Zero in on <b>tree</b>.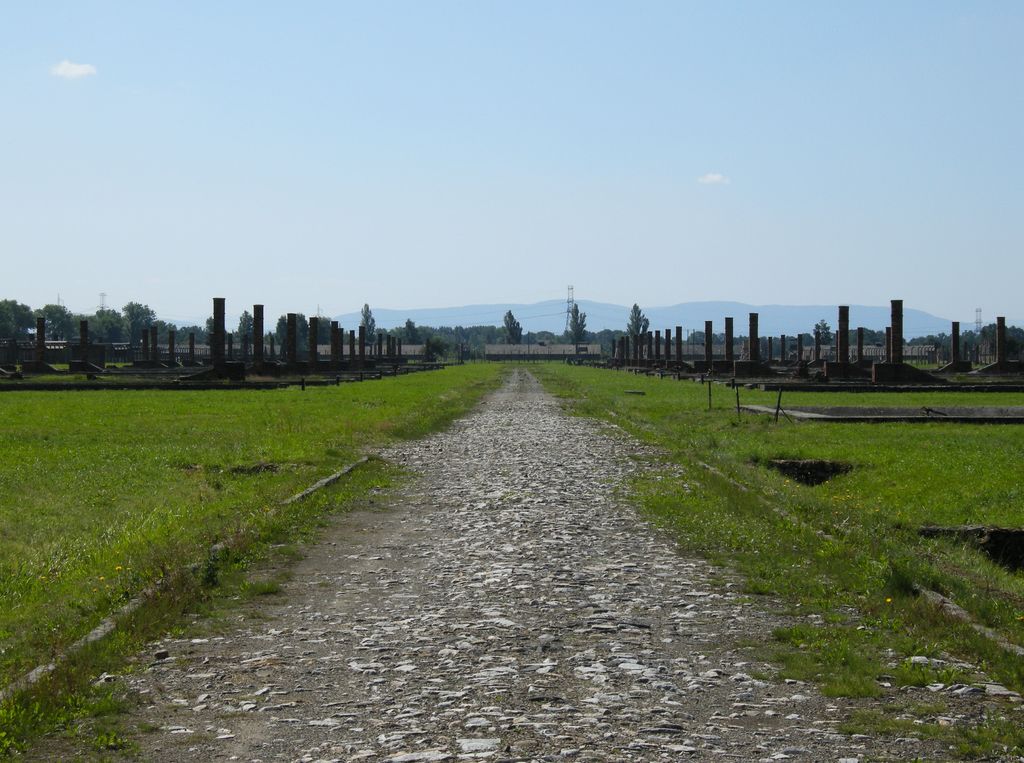
Zeroed in: pyautogui.locateOnScreen(236, 306, 257, 348).
